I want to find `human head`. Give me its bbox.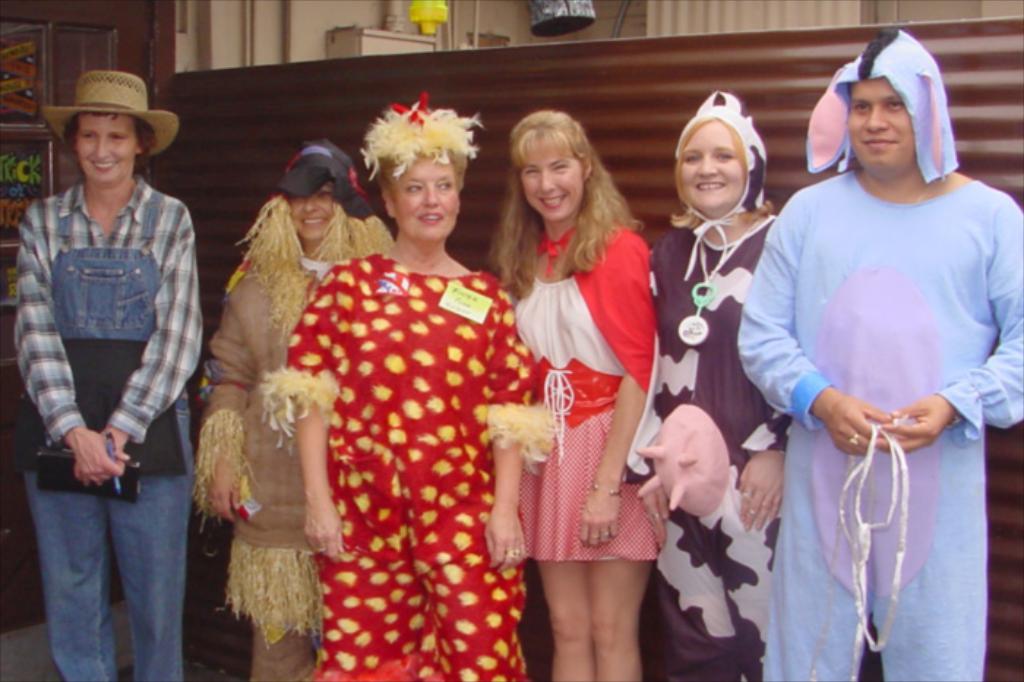
[509, 107, 590, 220].
